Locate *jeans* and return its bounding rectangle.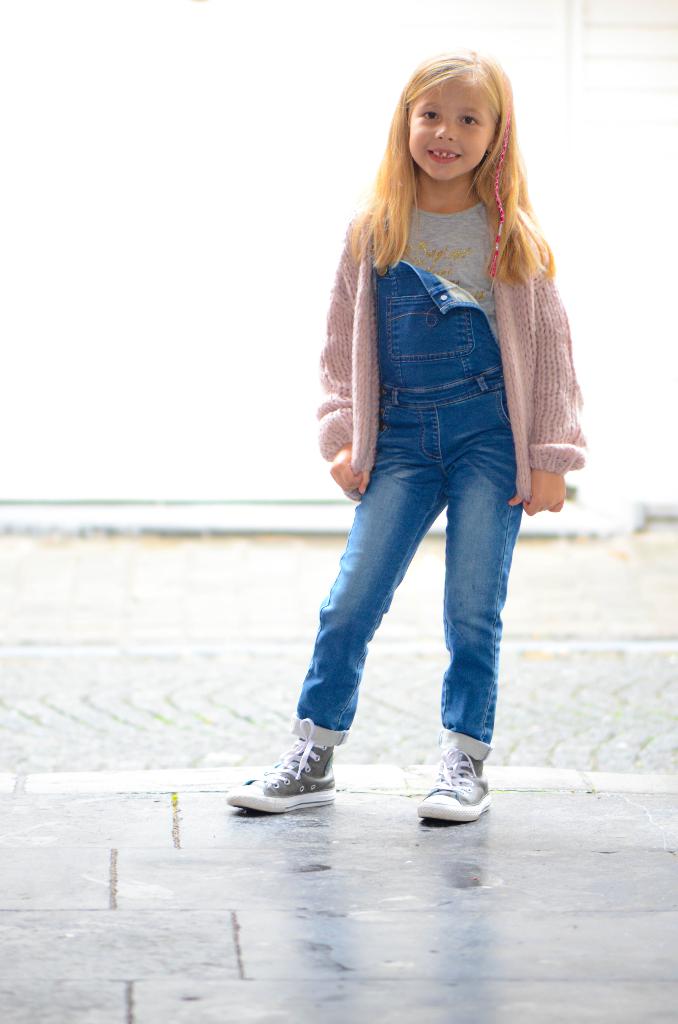
{"left": 277, "top": 267, "right": 524, "bottom": 753}.
